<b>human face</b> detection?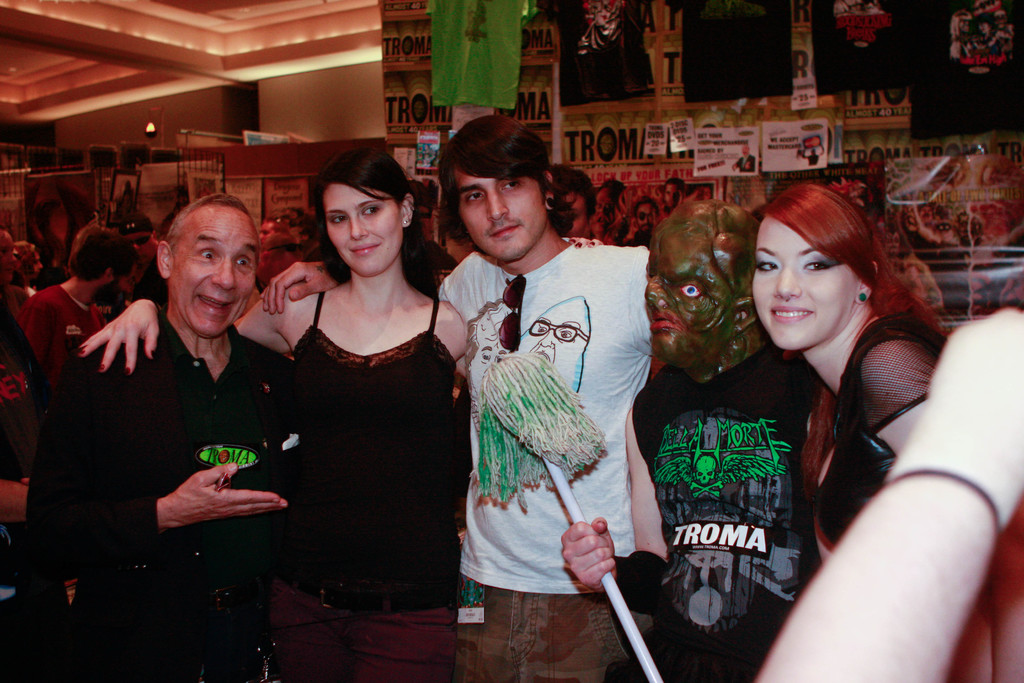
box=[750, 215, 859, 350]
